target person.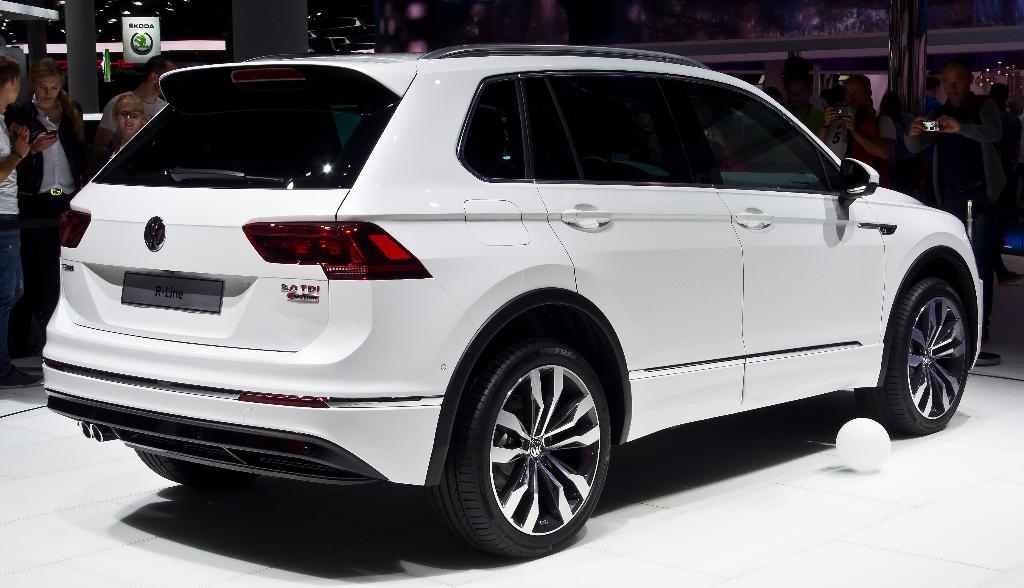
Target region: BBox(0, 53, 45, 388).
